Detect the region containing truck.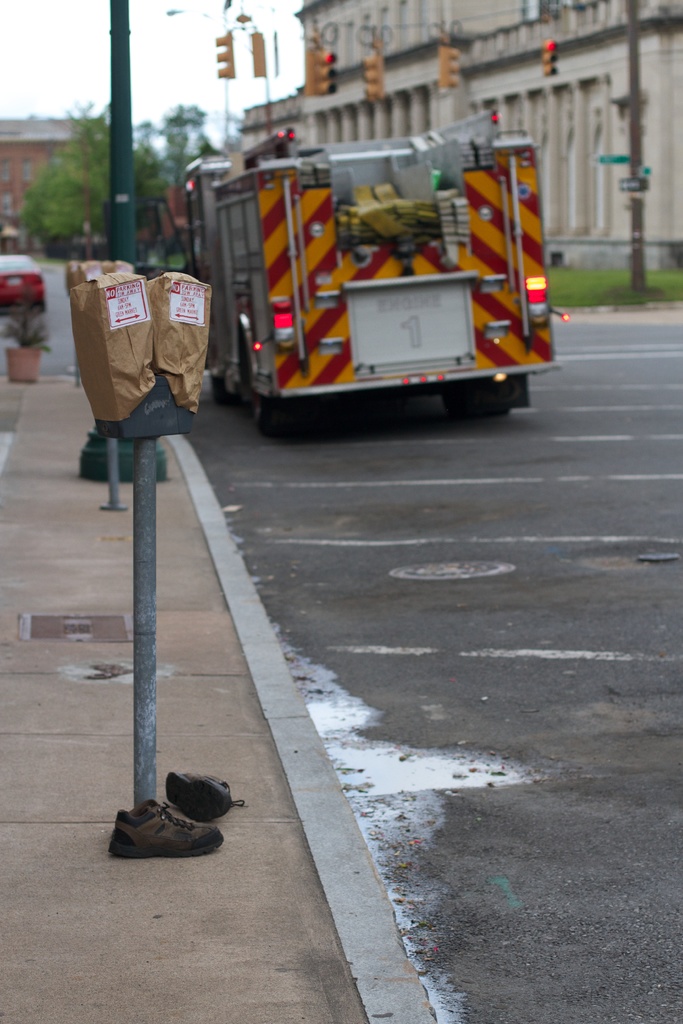
pyautogui.locateOnScreen(197, 120, 552, 426).
